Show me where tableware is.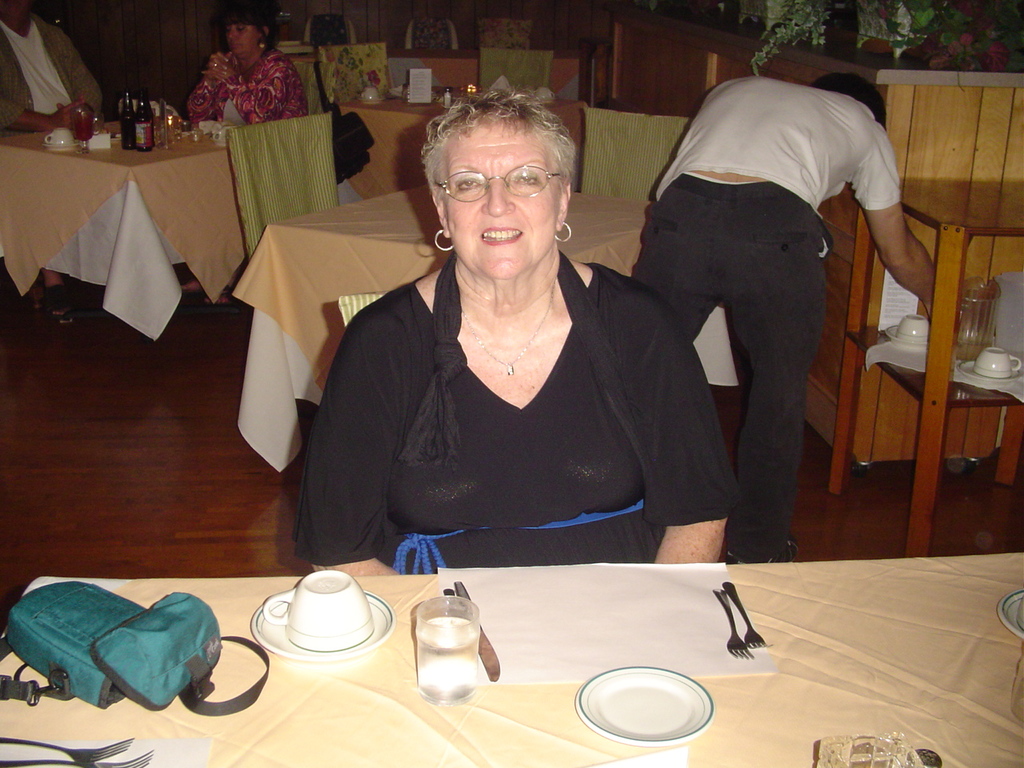
tableware is at 0:736:134:766.
